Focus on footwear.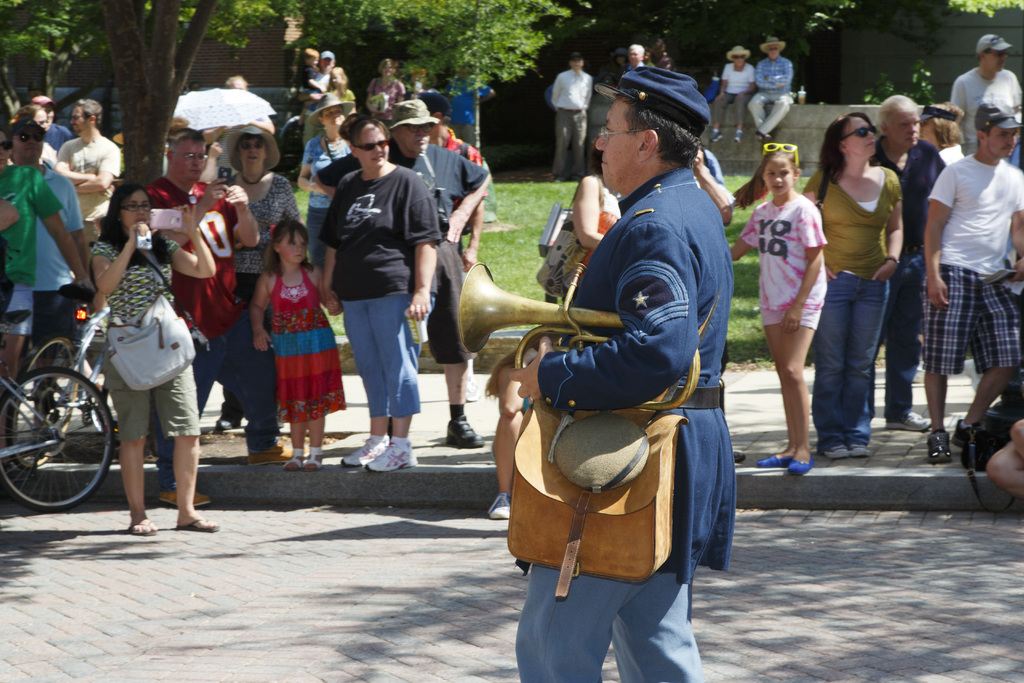
Focused at box(732, 449, 746, 466).
